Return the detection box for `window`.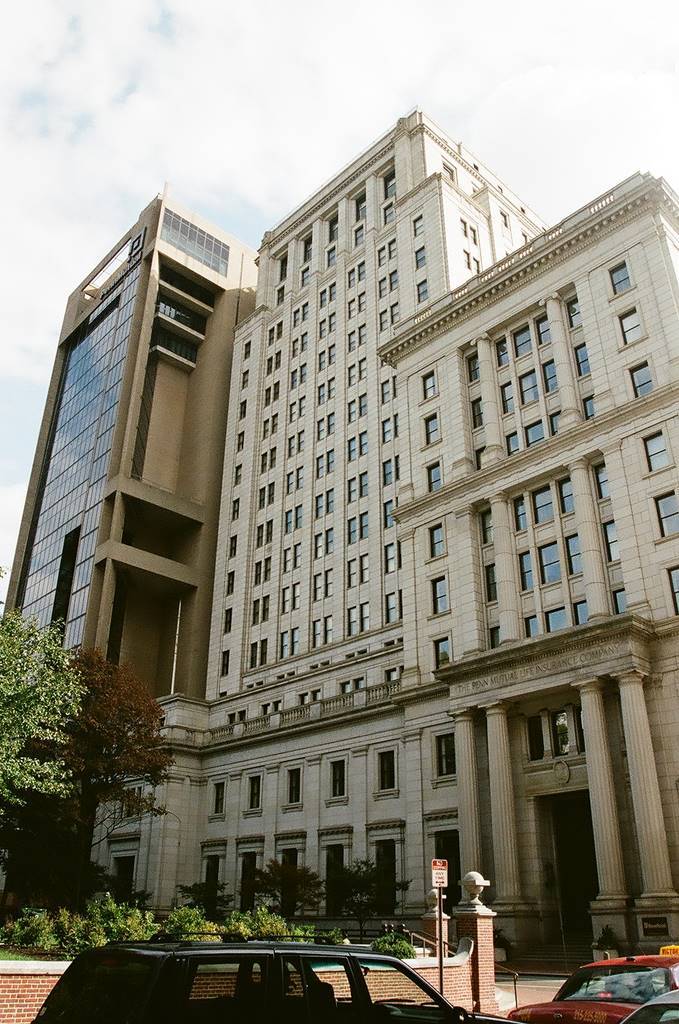
[left=528, top=484, right=557, bottom=525].
